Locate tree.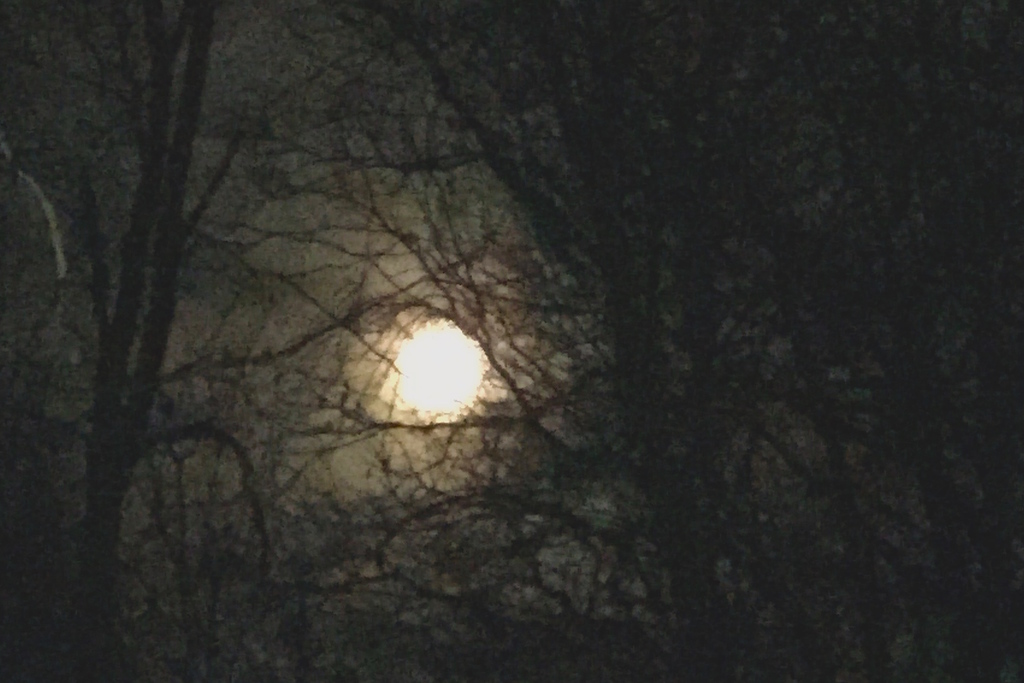
Bounding box: x1=0, y1=0, x2=524, y2=679.
